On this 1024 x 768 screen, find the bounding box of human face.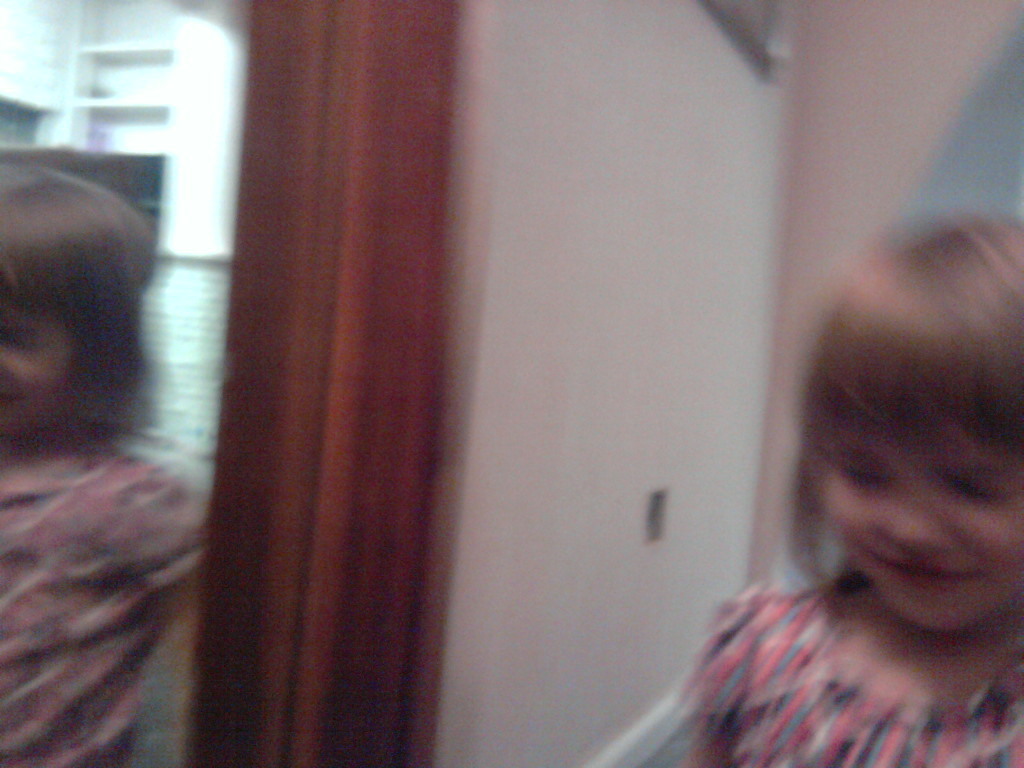
Bounding box: 822 423 1018 639.
